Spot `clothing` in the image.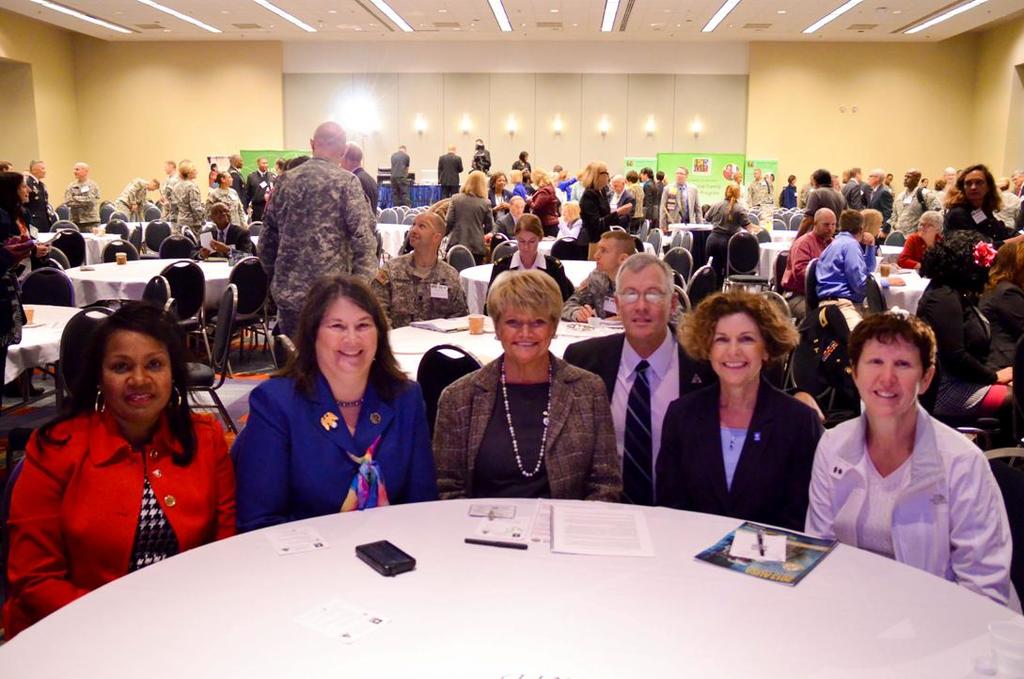
`clothing` found at <region>389, 150, 410, 203</region>.
